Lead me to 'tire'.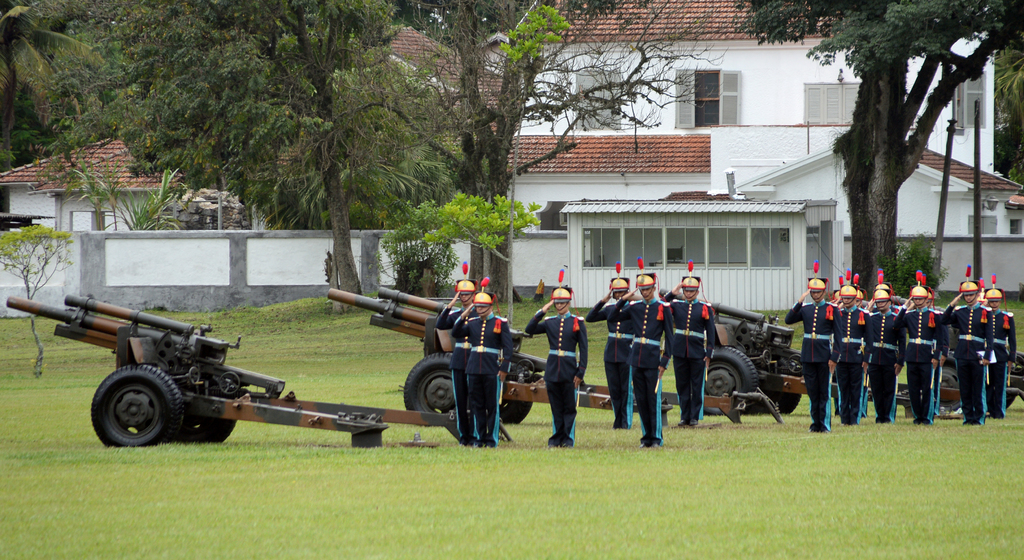
Lead to (left=936, top=364, right=960, bottom=414).
